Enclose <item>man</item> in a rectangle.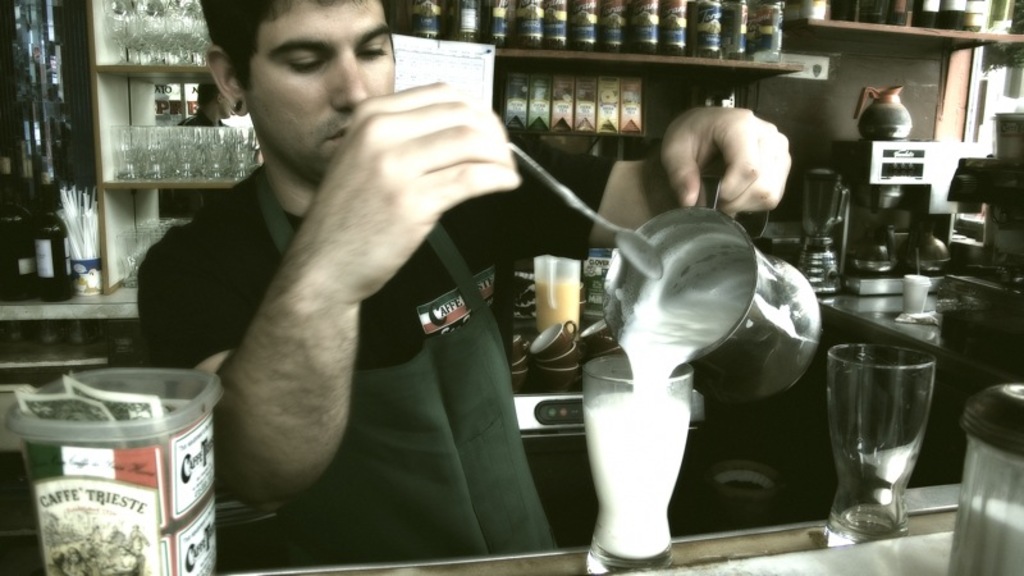
BBox(131, 0, 795, 568).
